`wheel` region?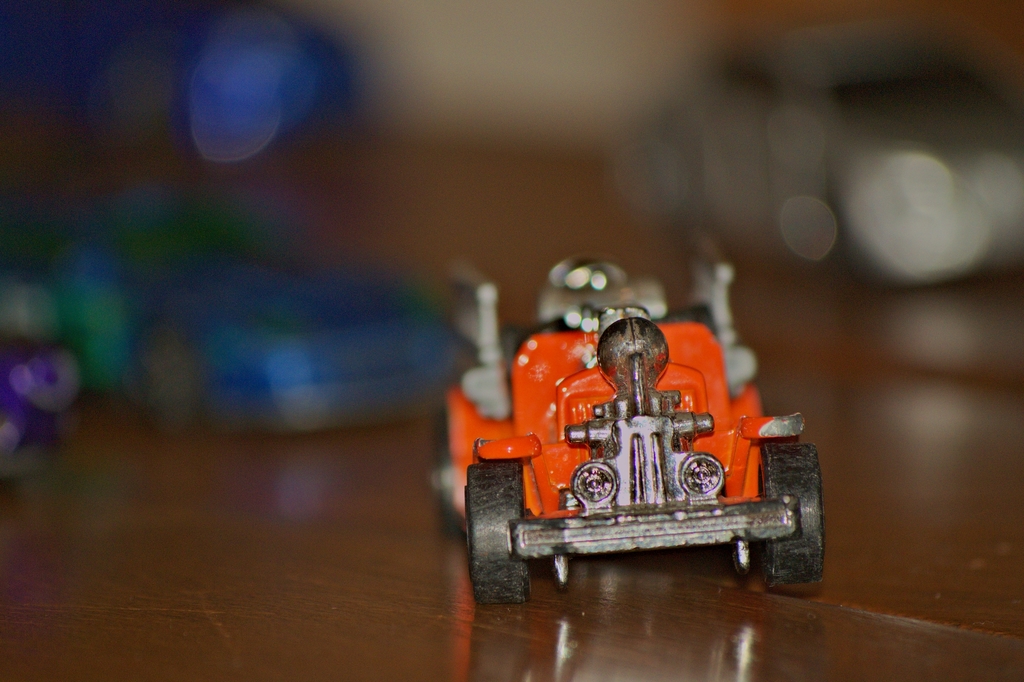
(425, 404, 470, 541)
